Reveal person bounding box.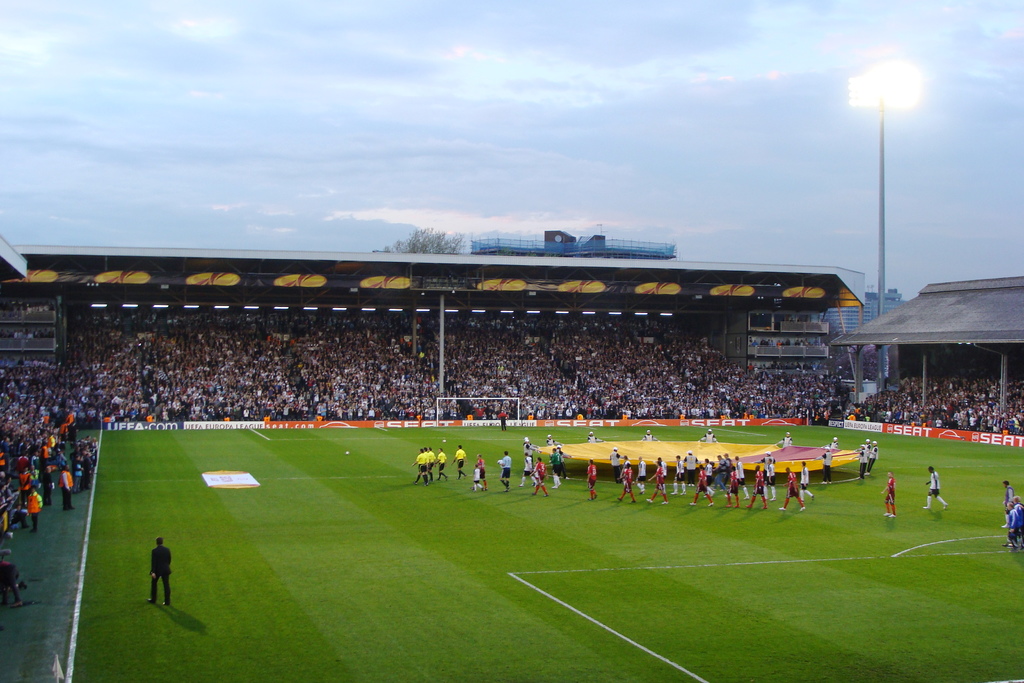
Revealed: rect(1015, 493, 1021, 514).
